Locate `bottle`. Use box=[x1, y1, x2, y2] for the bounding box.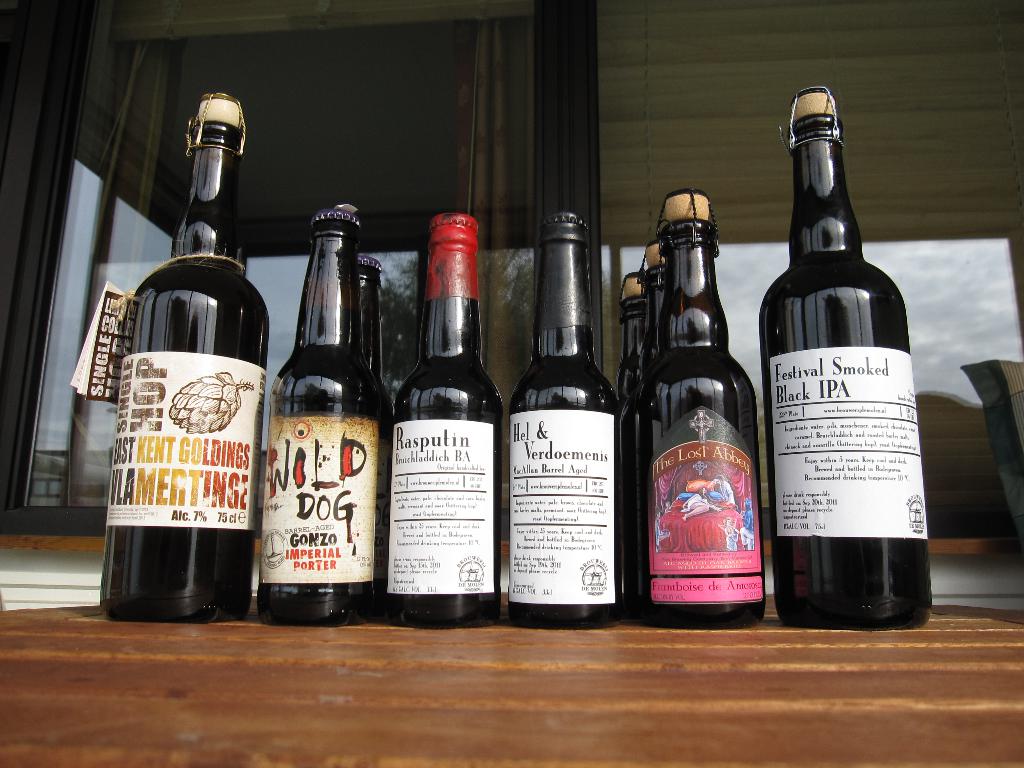
box=[648, 189, 765, 632].
